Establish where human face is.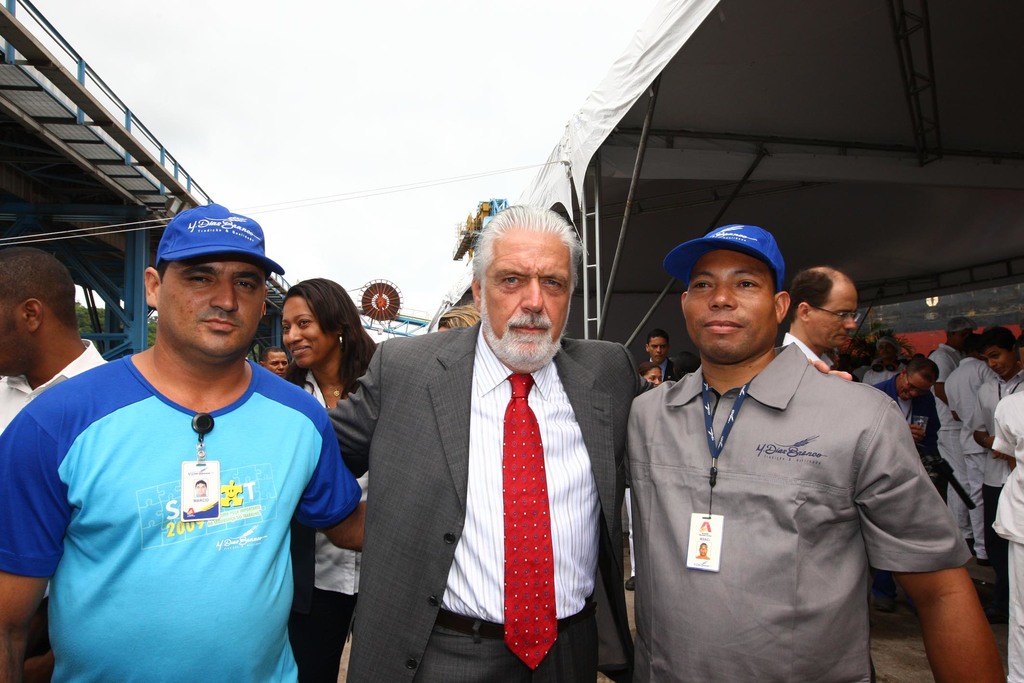
Established at (x1=806, y1=283, x2=856, y2=344).
